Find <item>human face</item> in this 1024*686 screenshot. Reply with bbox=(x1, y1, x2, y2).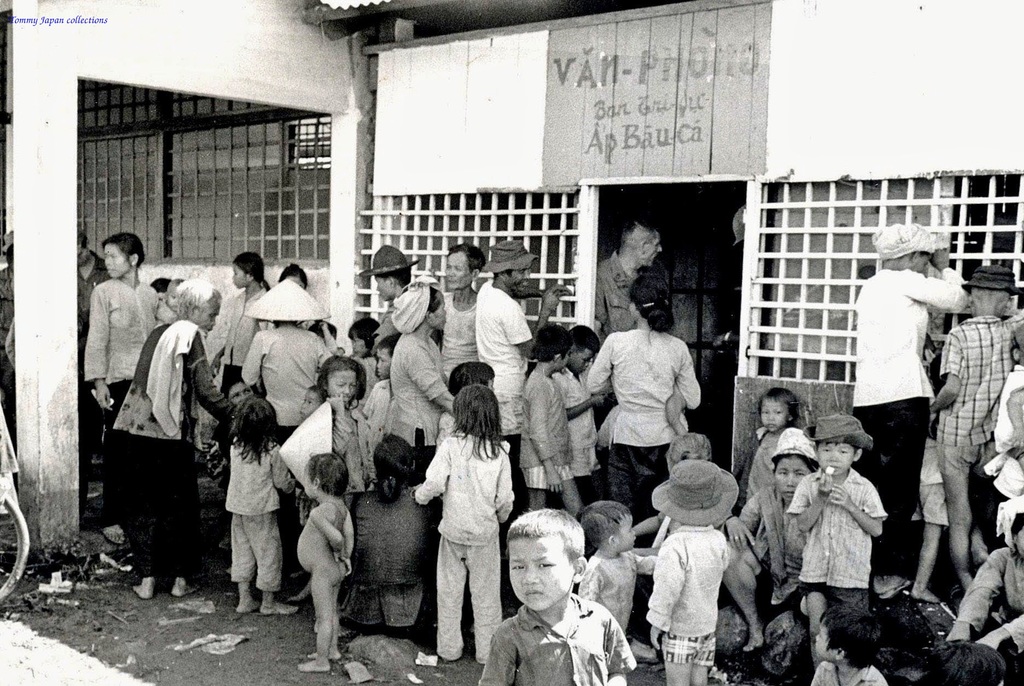
bbox=(376, 277, 394, 298).
